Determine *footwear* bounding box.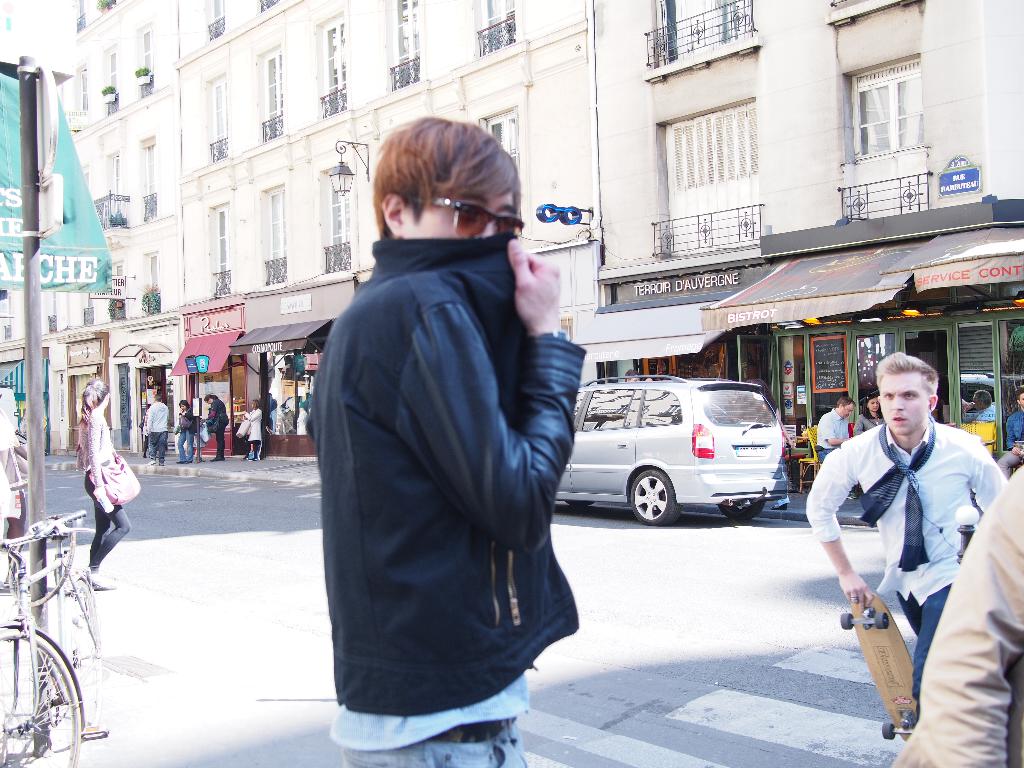
Determined: l=148, t=460, r=156, b=467.
